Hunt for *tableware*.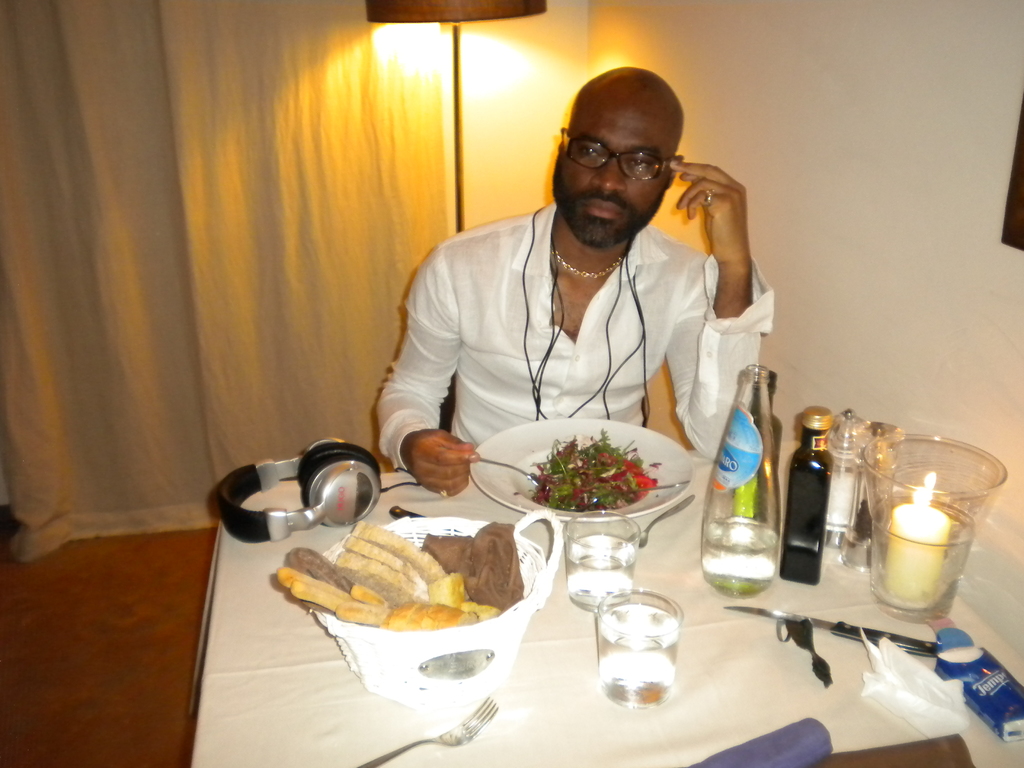
Hunted down at <box>602,609,694,716</box>.
